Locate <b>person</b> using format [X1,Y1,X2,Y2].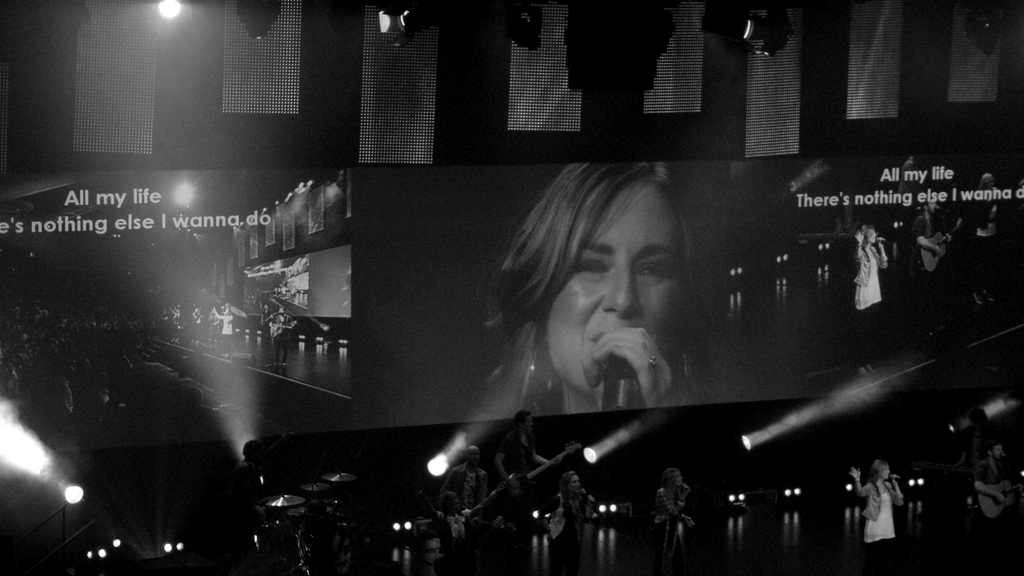
[489,152,707,418].
